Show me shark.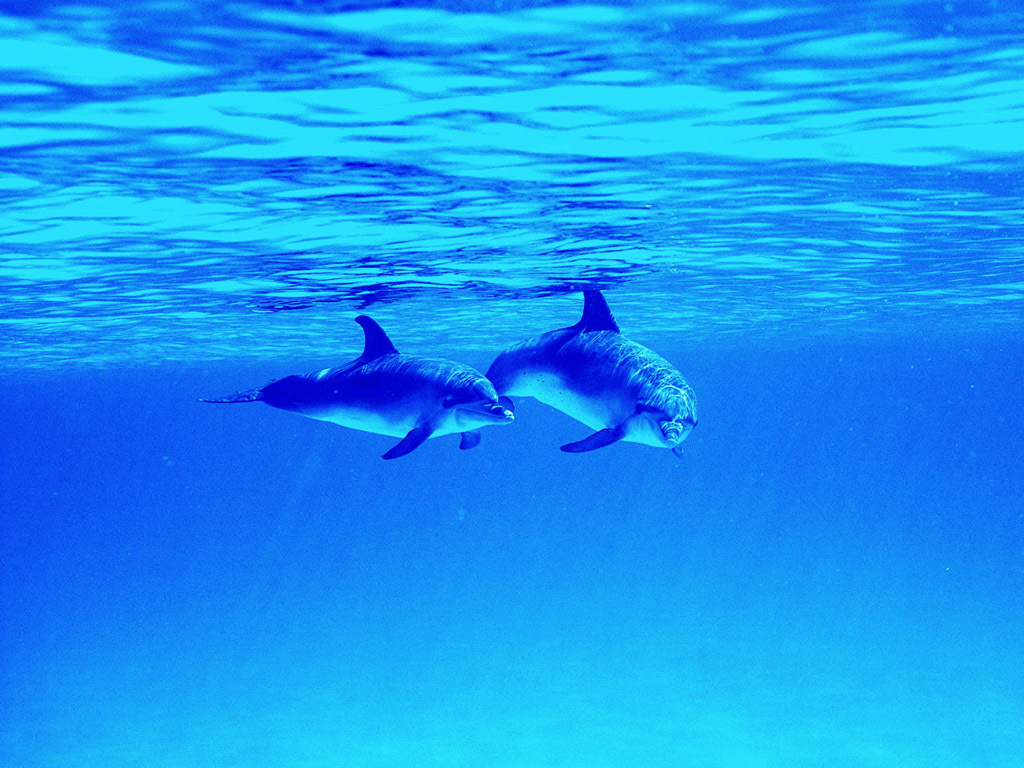
shark is here: {"left": 204, "top": 317, "right": 511, "bottom": 459}.
